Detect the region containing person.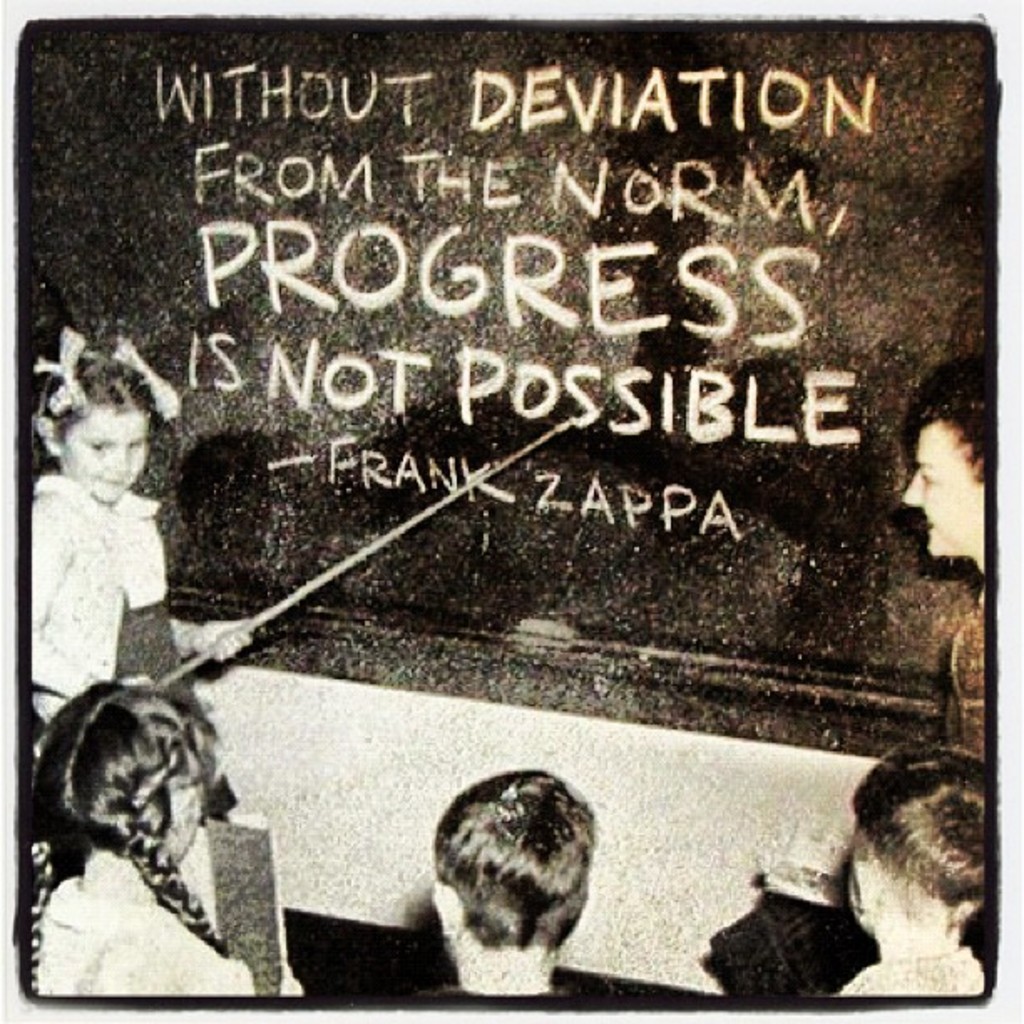
{"left": 838, "top": 738, "right": 984, "bottom": 996}.
